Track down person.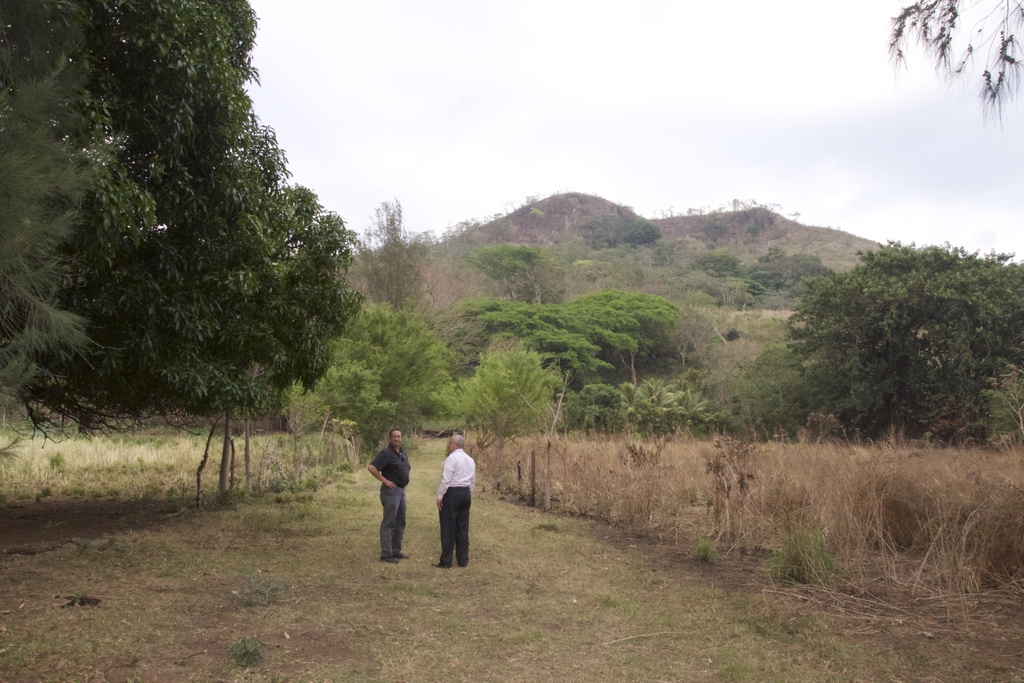
Tracked to 433/436/476/567.
